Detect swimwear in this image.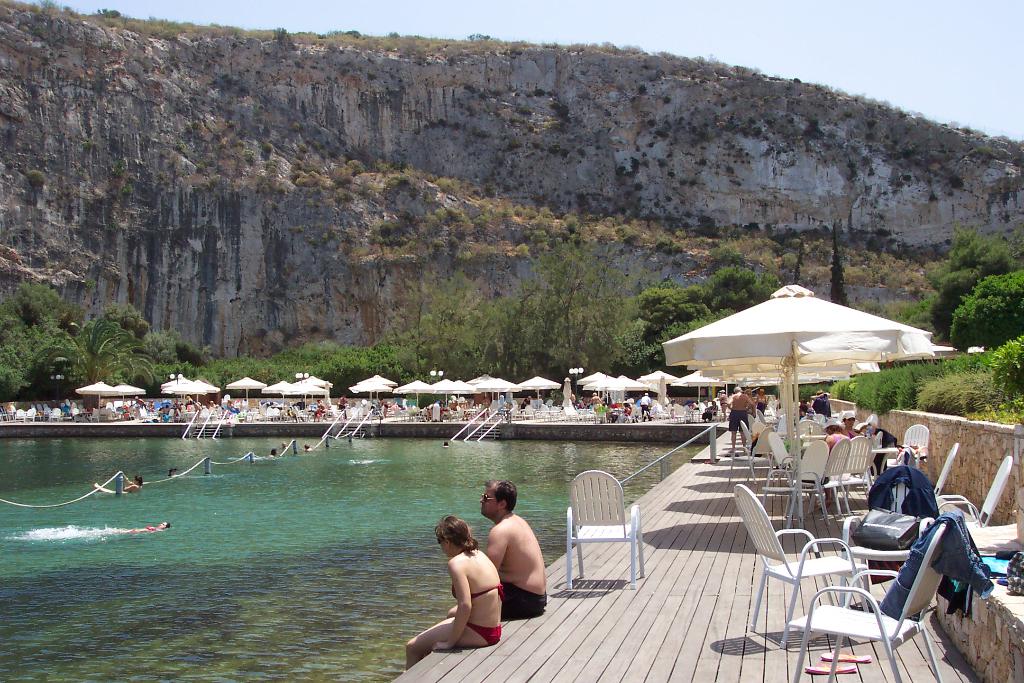
Detection: bbox(502, 573, 553, 620).
